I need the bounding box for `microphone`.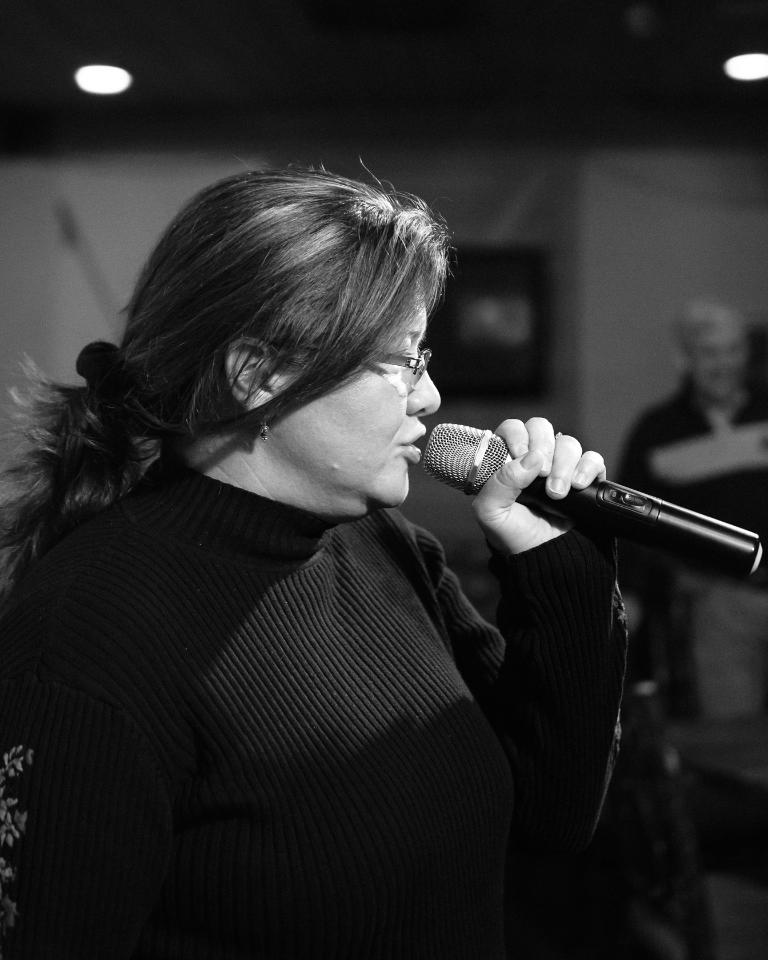
Here it is: 385, 406, 757, 553.
